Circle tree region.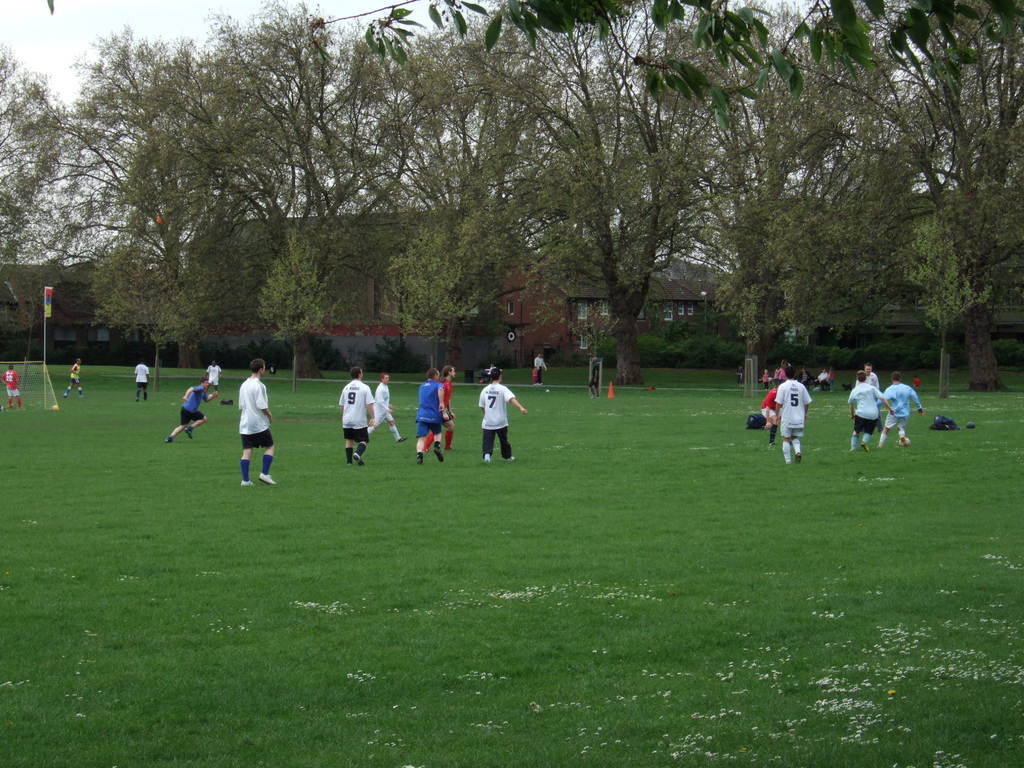
Region: <box>380,225,497,369</box>.
